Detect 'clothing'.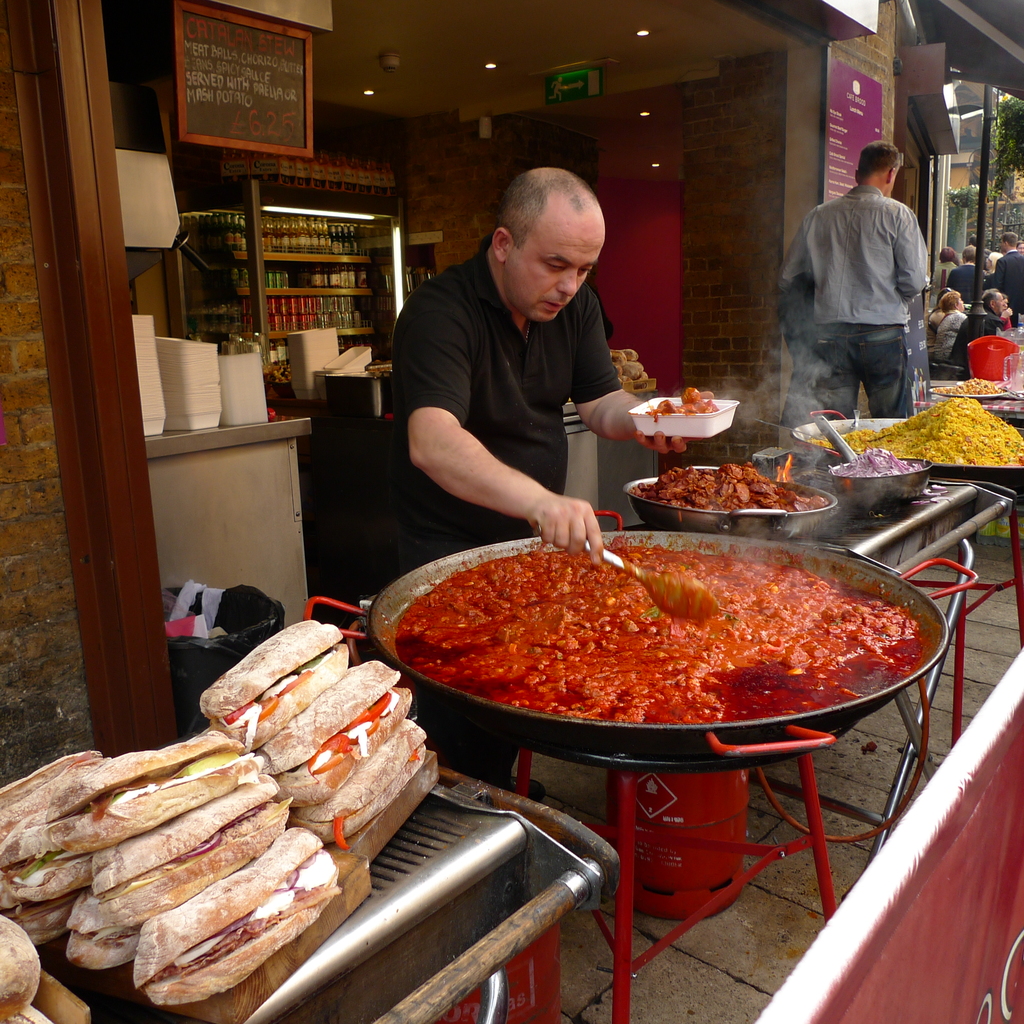
Detected at rect(780, 179, 930, 417).
